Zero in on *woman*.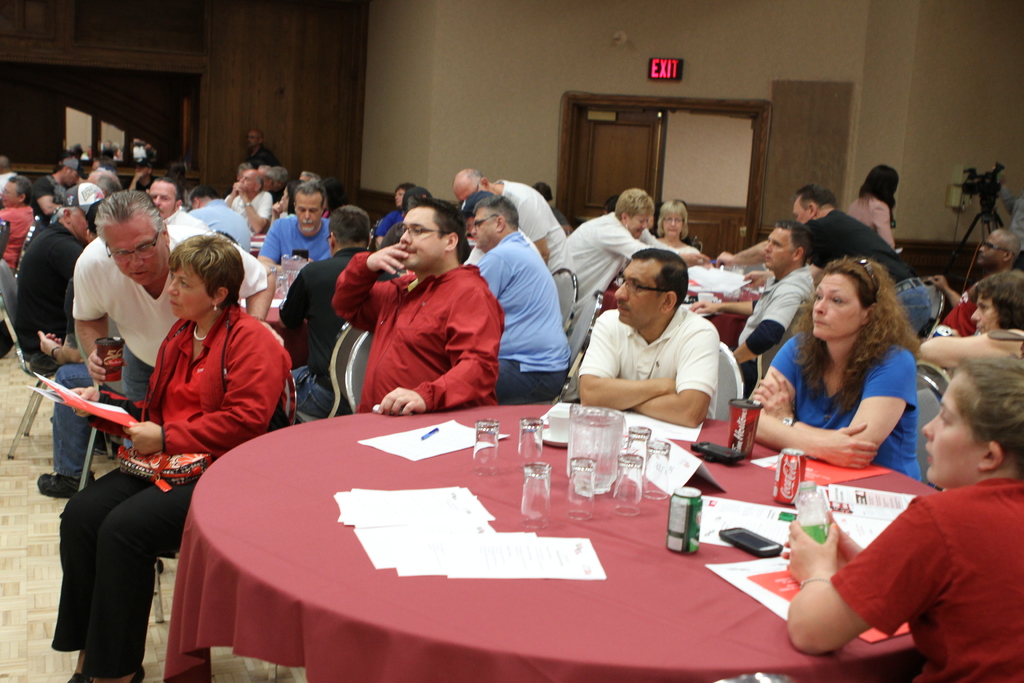
Zeroed in: rect(844, 162, 899, 258).
